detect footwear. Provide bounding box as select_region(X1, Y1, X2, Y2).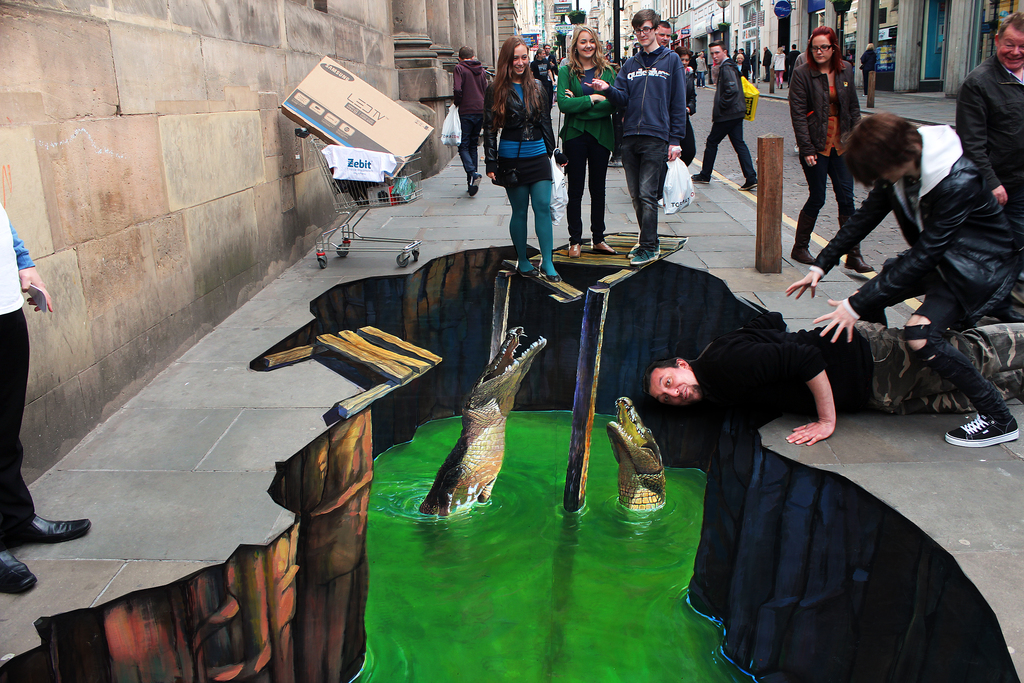
select_region(630, 249, 656, 263).
